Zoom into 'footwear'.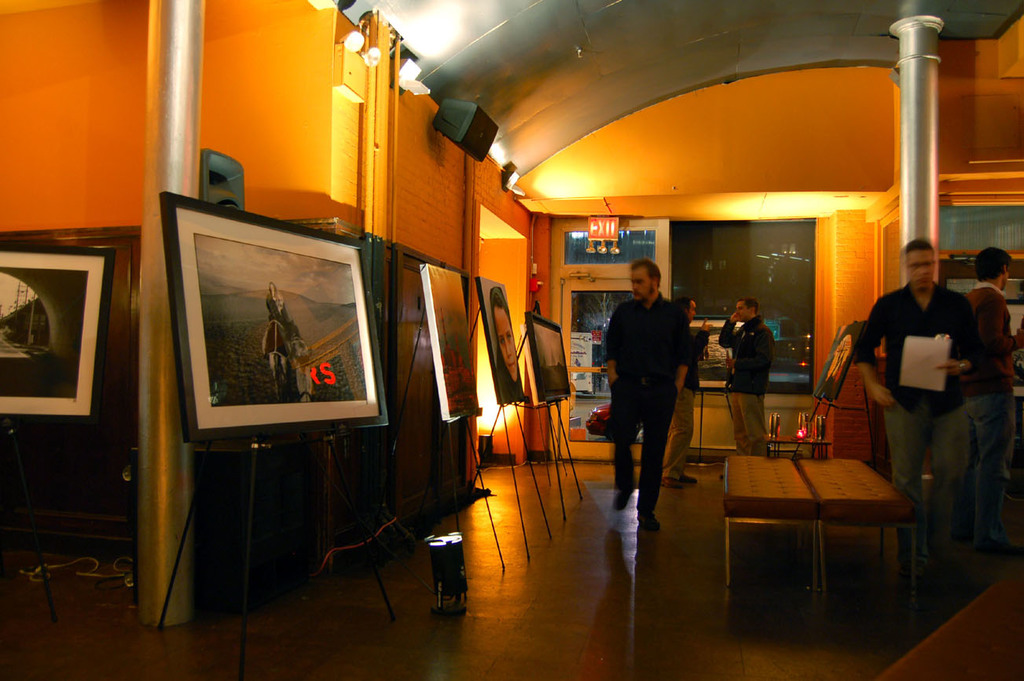
Zoom target: bbox=[661, 478, 686, 489].
